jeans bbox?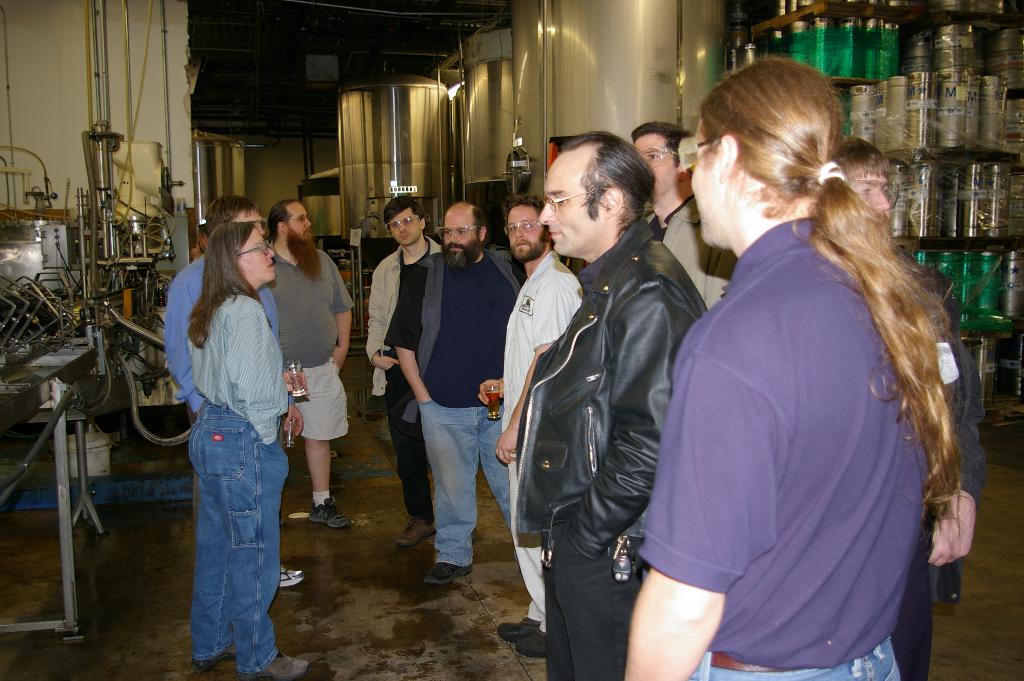
select_region(189, 401, 289, 675)
